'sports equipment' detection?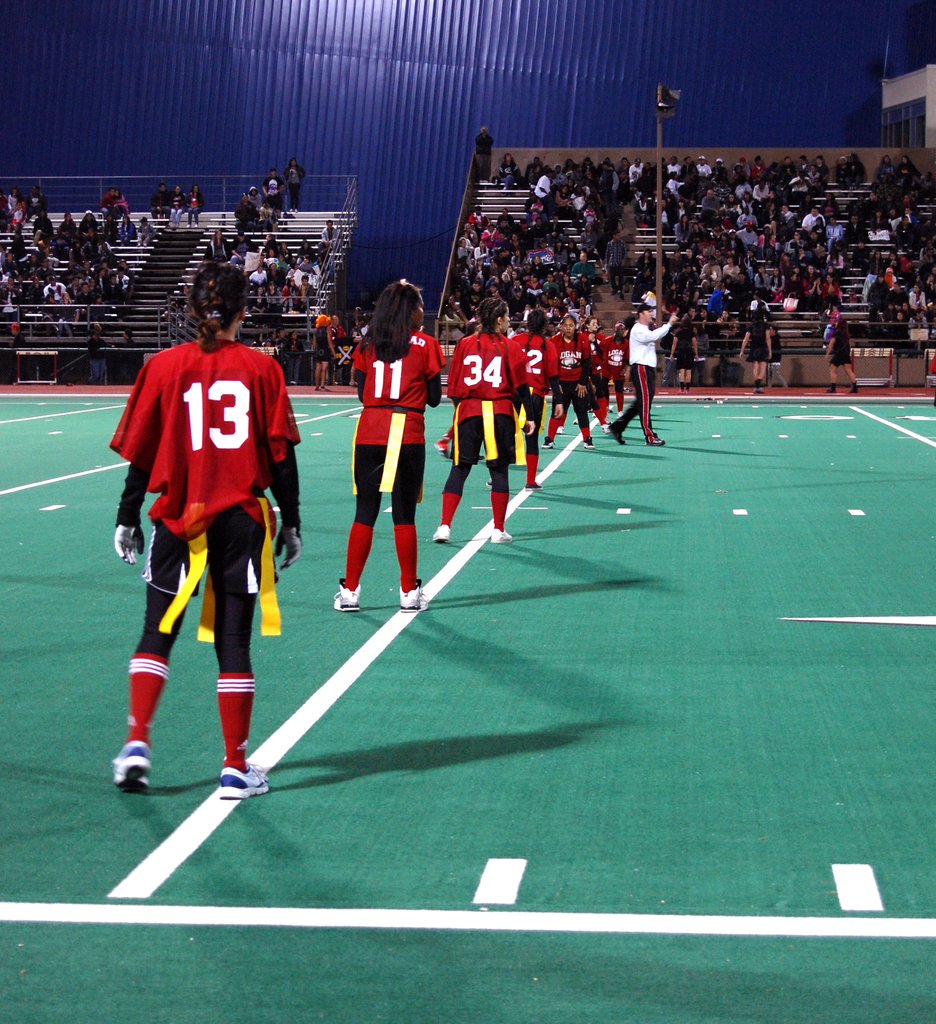
<box>108,739,150,803</box>
